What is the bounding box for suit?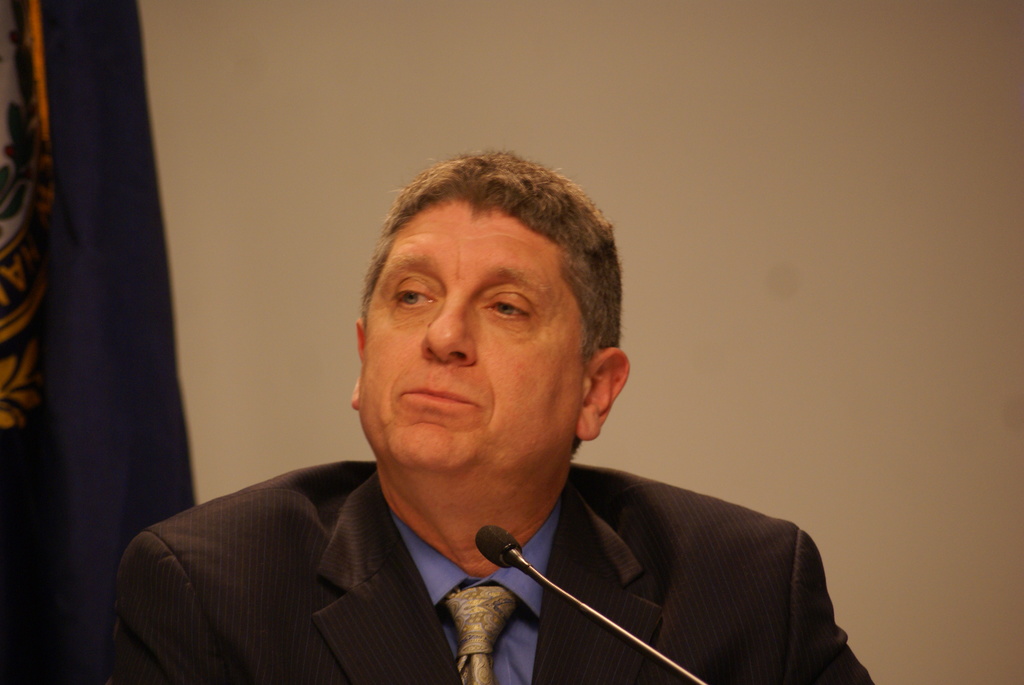
select_region(121, 433, 823, 675).
